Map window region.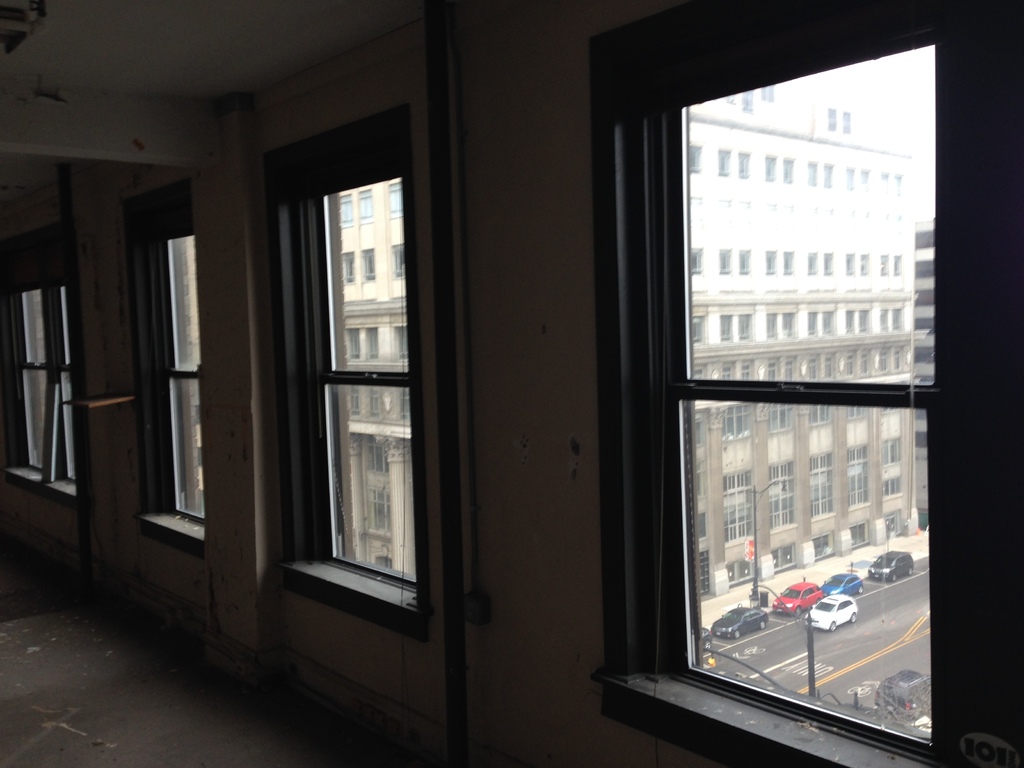
Mapped to detection(877, 252, 892, 275).
